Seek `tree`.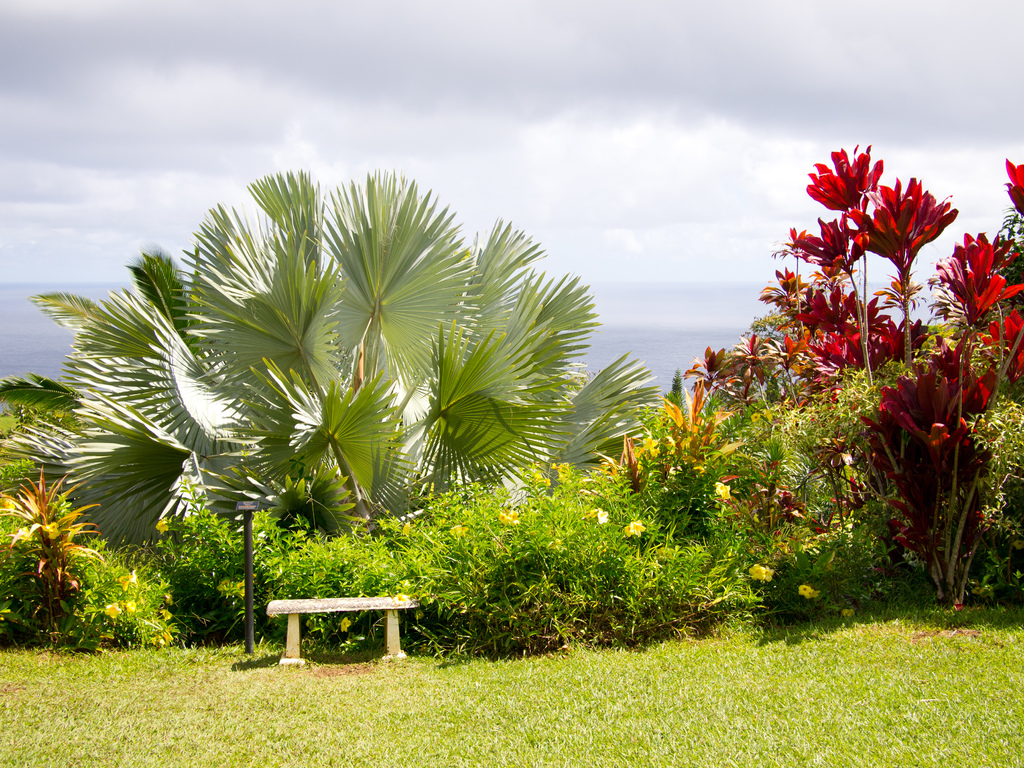
box(0, 164, 669, 550).
